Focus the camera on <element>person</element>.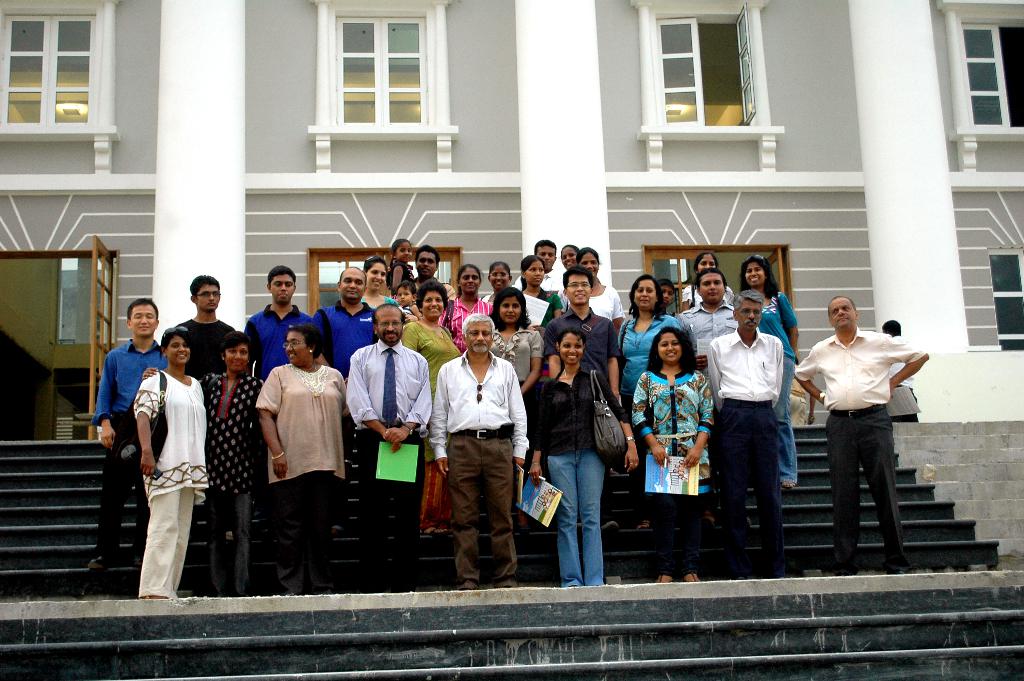
Focus region: bbox=[161, 272, 246, 381].
